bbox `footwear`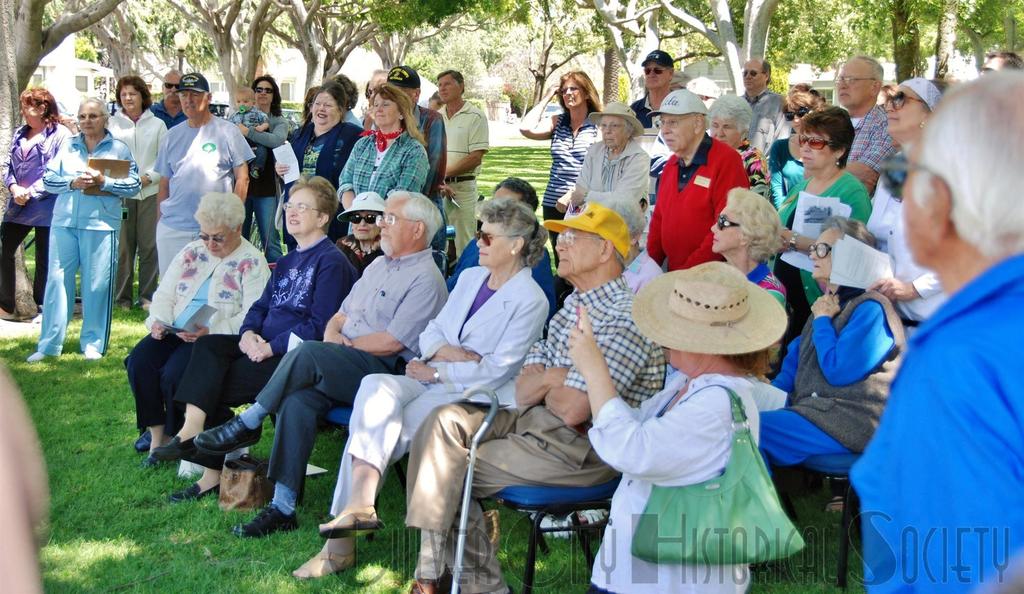
{"x1": 169, "y1": 482, "x2": 220, "y2": 502}
